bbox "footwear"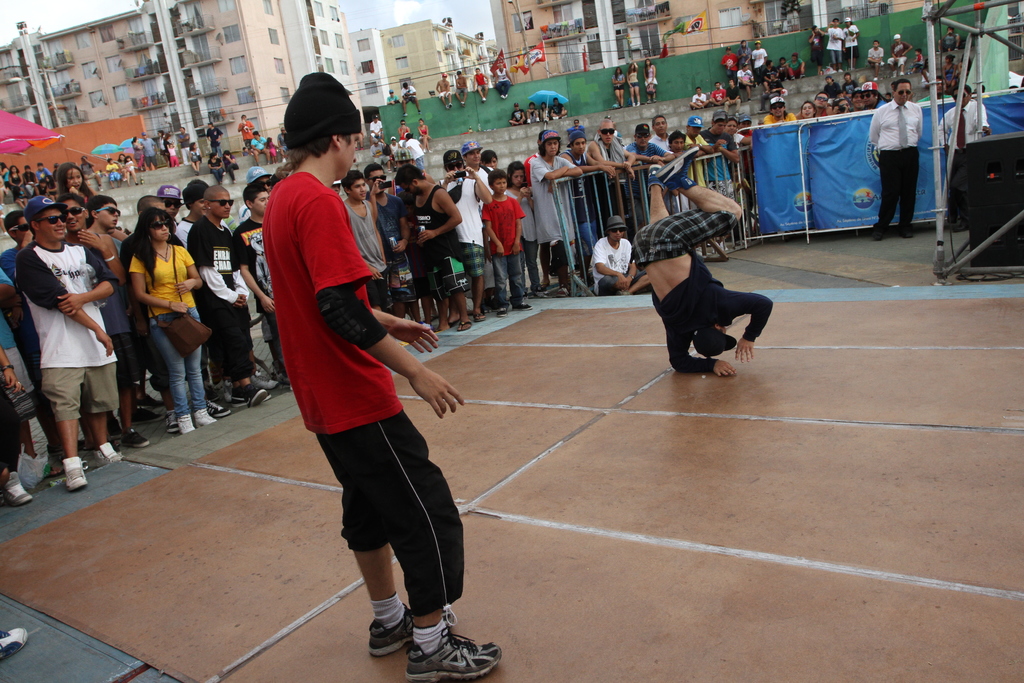
BBox(179, 412, 196, 431)
